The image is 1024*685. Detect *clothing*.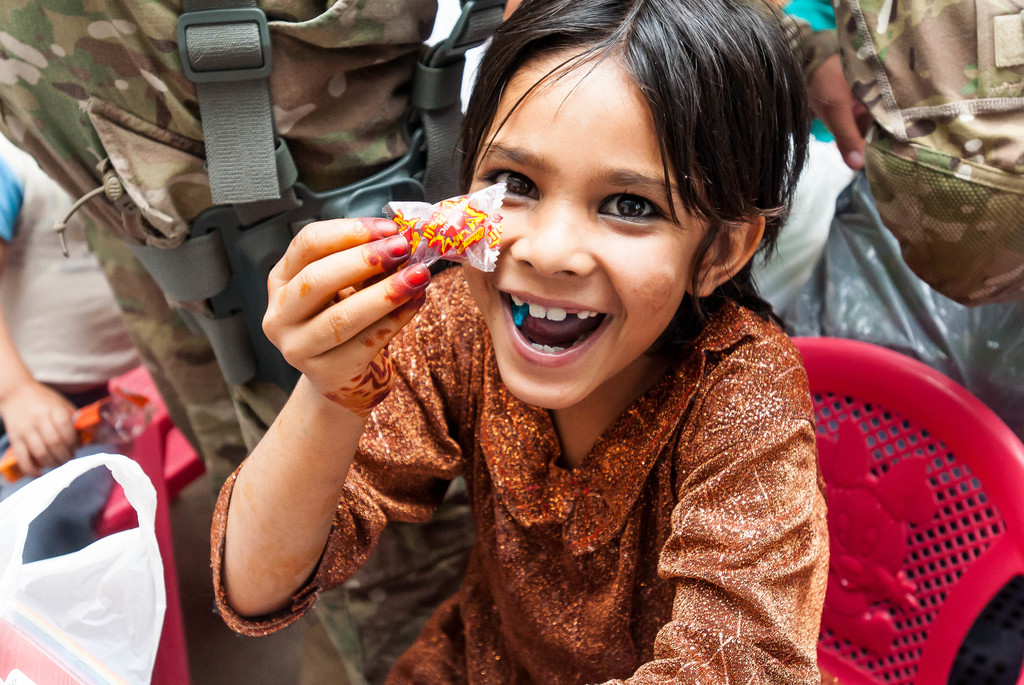
Detection: 0, 0, 477, 684.
